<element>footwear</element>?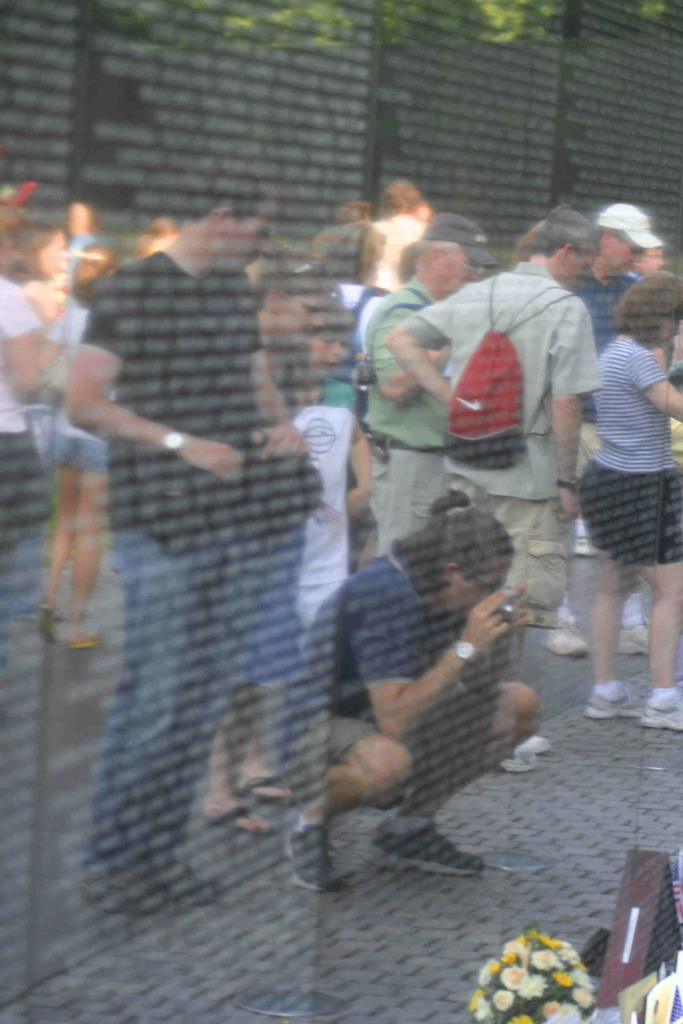
[x1=645, y1=691, x2=682, y2=730]
